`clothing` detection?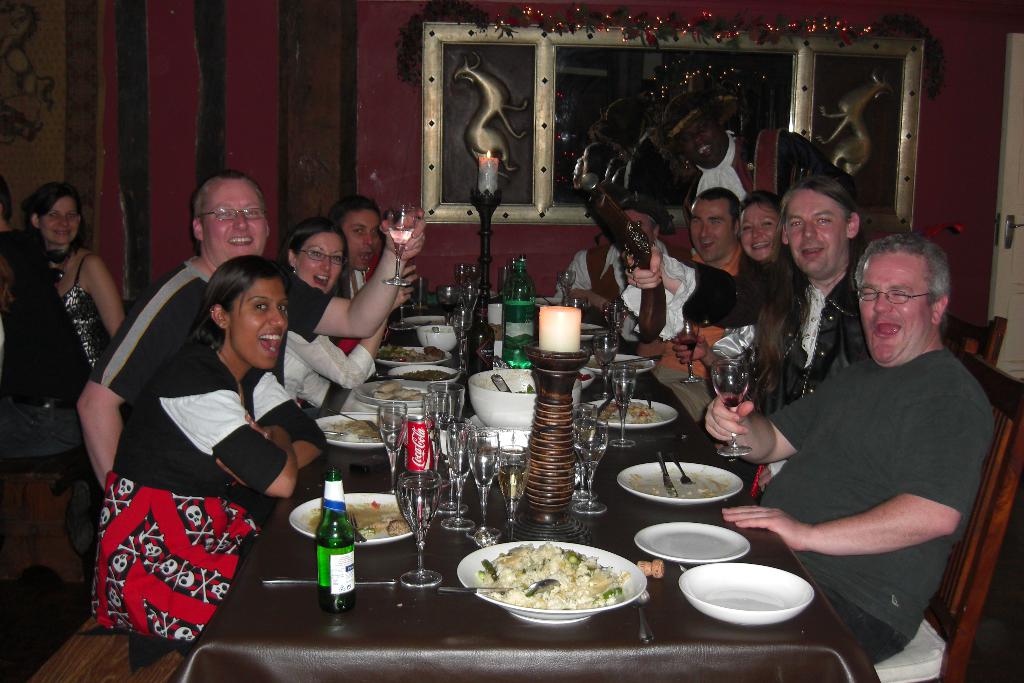
select_region(559, 236, 692, 335)
